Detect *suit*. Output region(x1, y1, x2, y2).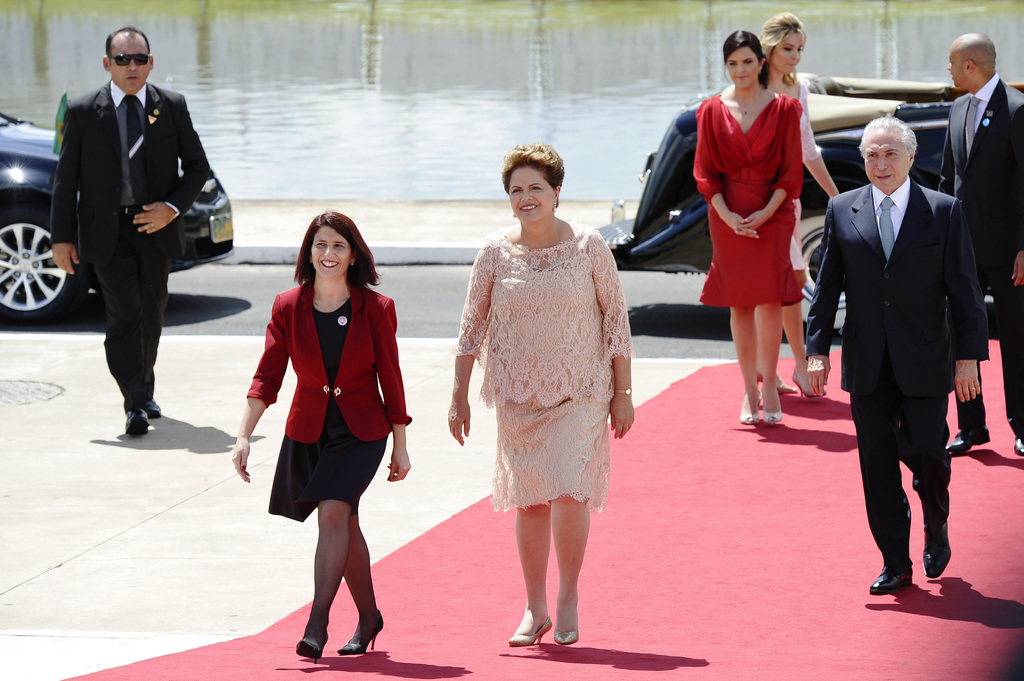
region(936, 72, 1023, 438).
